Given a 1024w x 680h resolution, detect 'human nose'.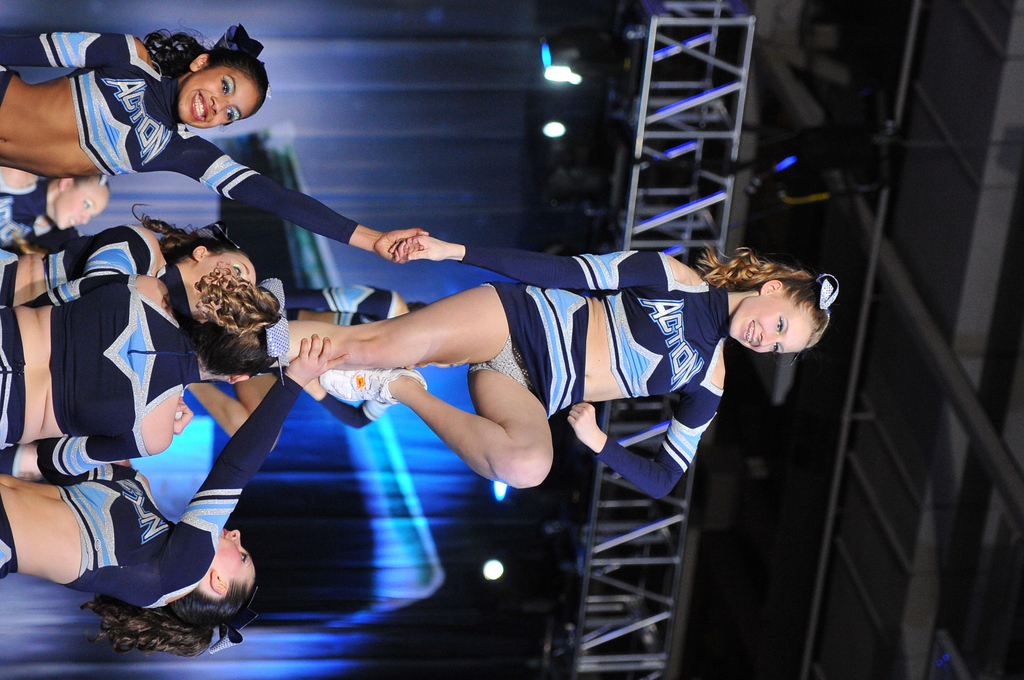
227, 528, 242, 547.
